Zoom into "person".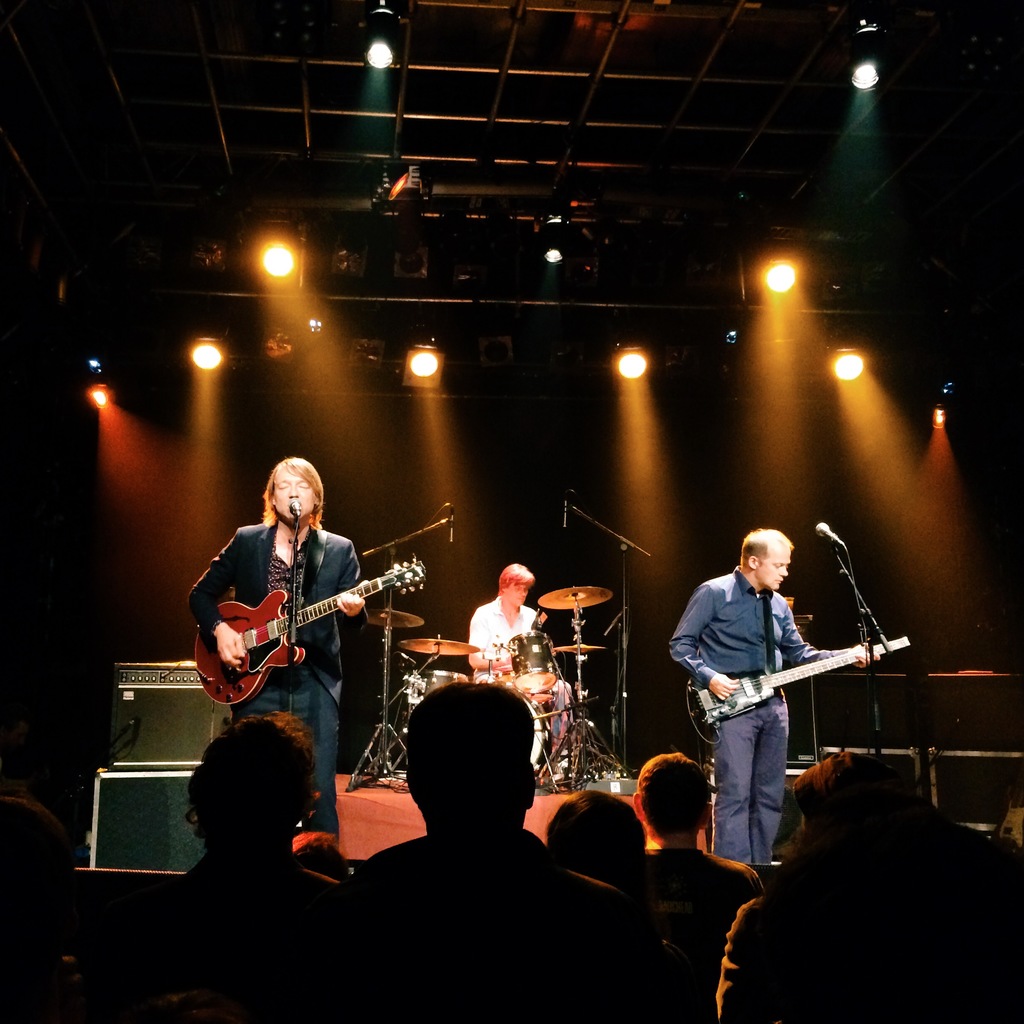
Zoom target: <bbox>529, 792, 691, 975</bbox>.
